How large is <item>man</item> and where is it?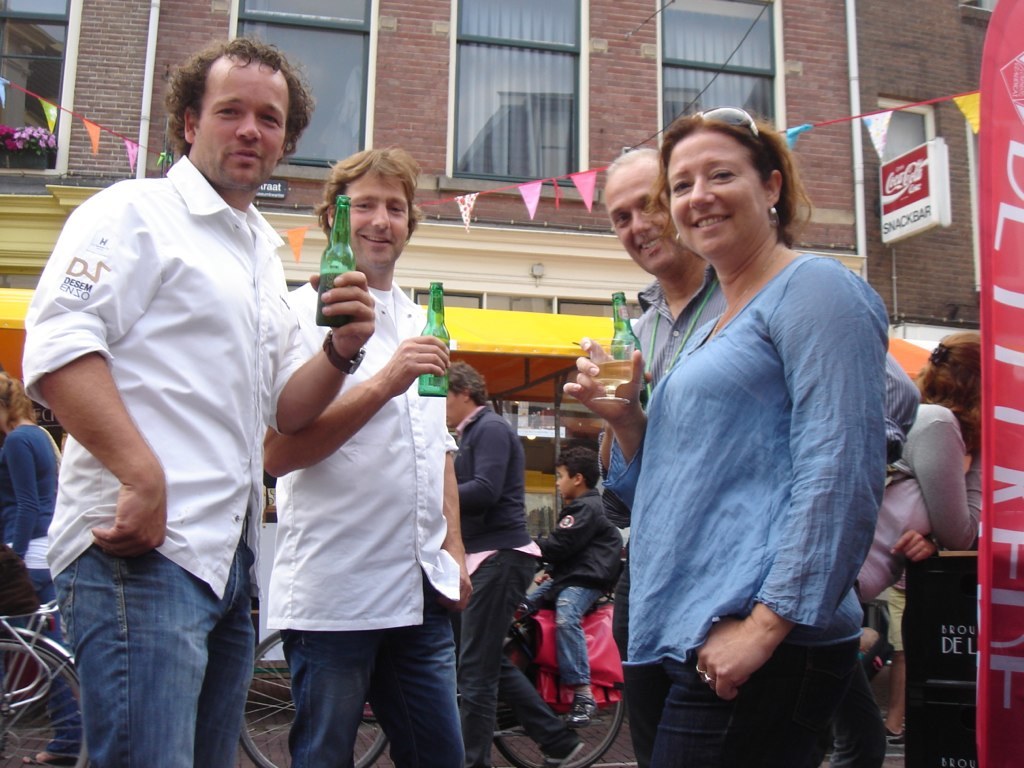
Bounding box: 262, 142, 468, 767.
